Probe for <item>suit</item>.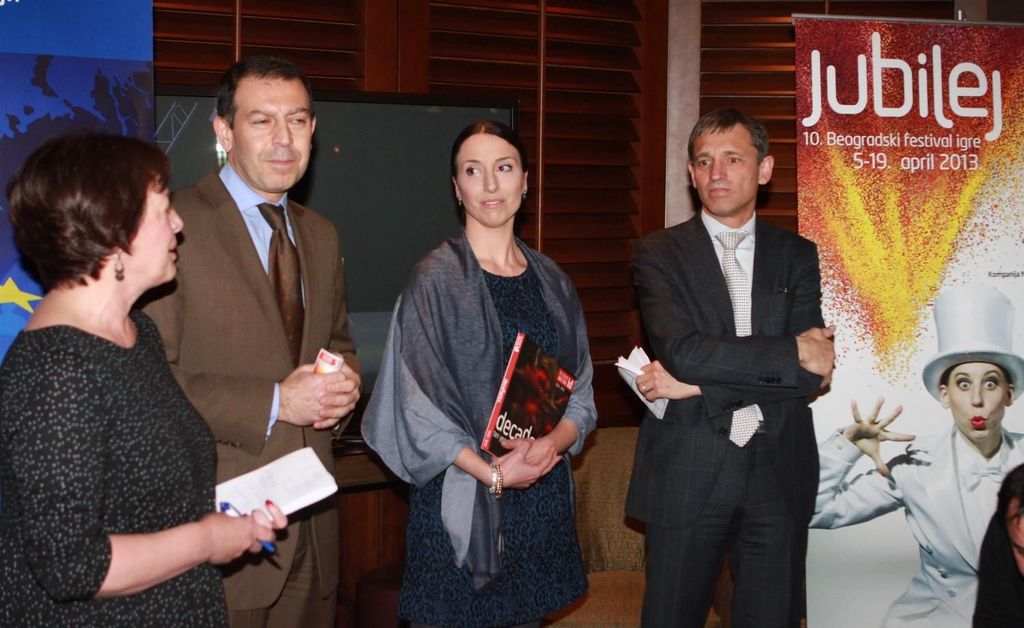
Probe result: bbox=[152, 89, 348, 549].
